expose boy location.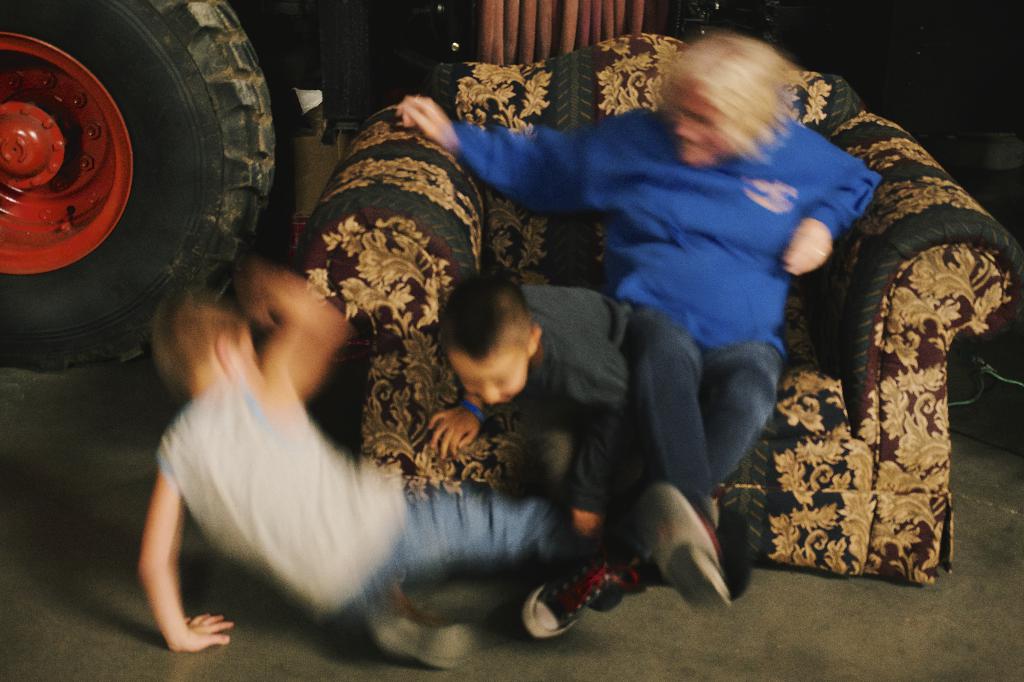
Exposed at [left=428, top=272, right=640, bottom=533].
